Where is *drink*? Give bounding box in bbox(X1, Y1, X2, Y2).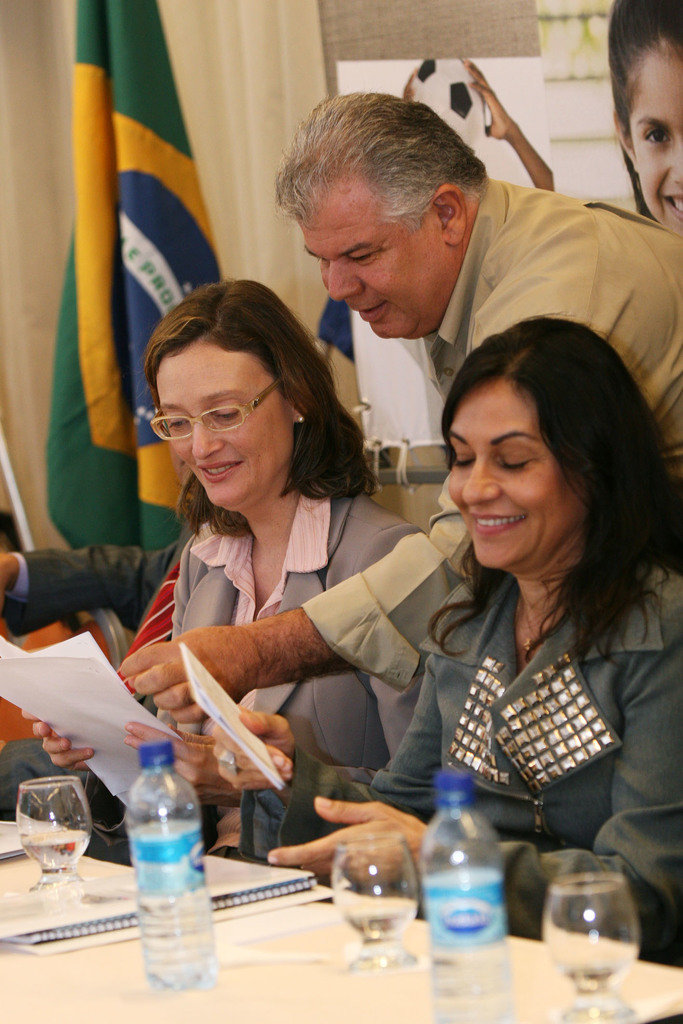
bbox(127, 744, 218, 995).
